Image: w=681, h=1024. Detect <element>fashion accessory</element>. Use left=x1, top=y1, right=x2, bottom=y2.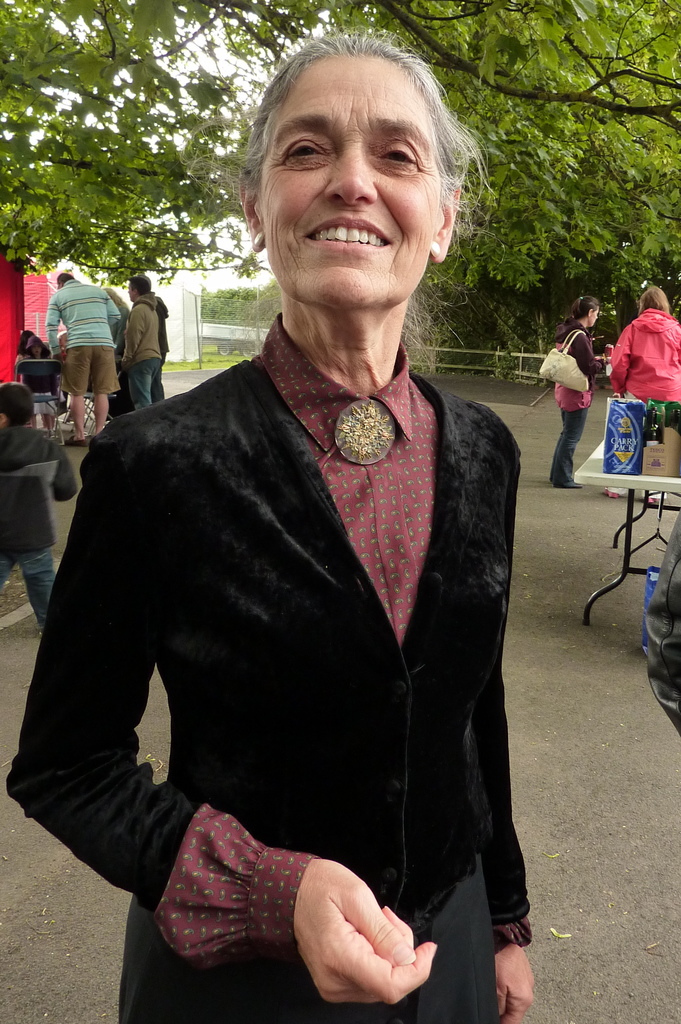
left=431, top=241, right=440, bottom=255.
